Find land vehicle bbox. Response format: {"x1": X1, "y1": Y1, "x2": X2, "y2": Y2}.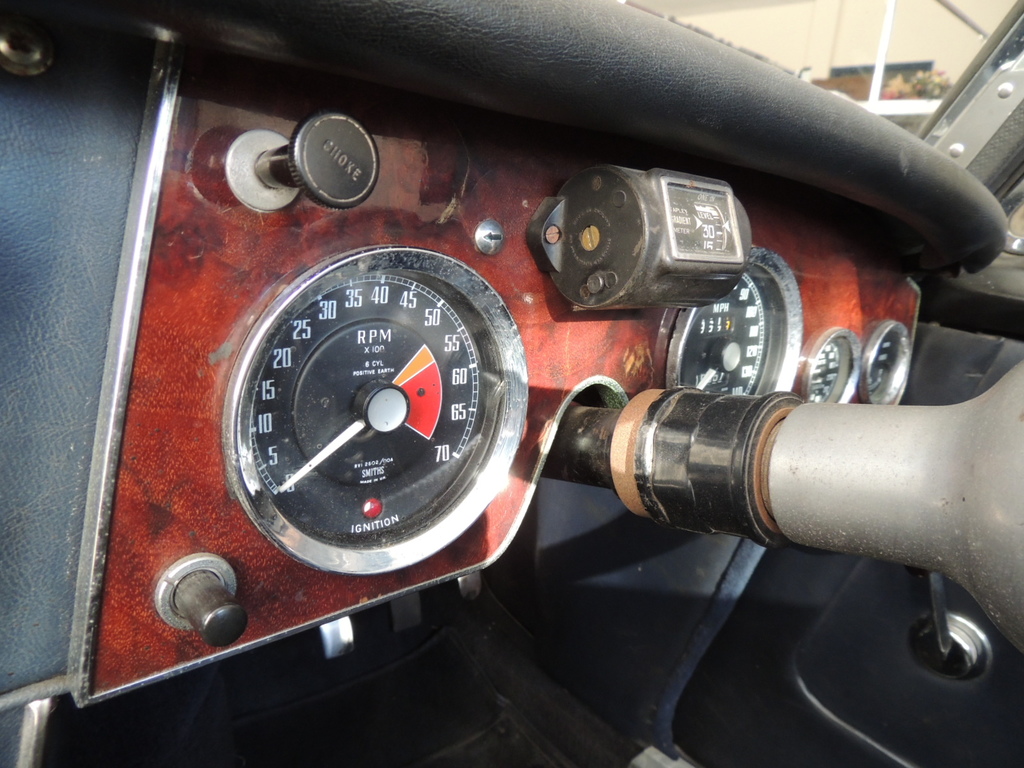
{"x1": 0, "y1": 0, "x2": 1023, "y2": 767}.
